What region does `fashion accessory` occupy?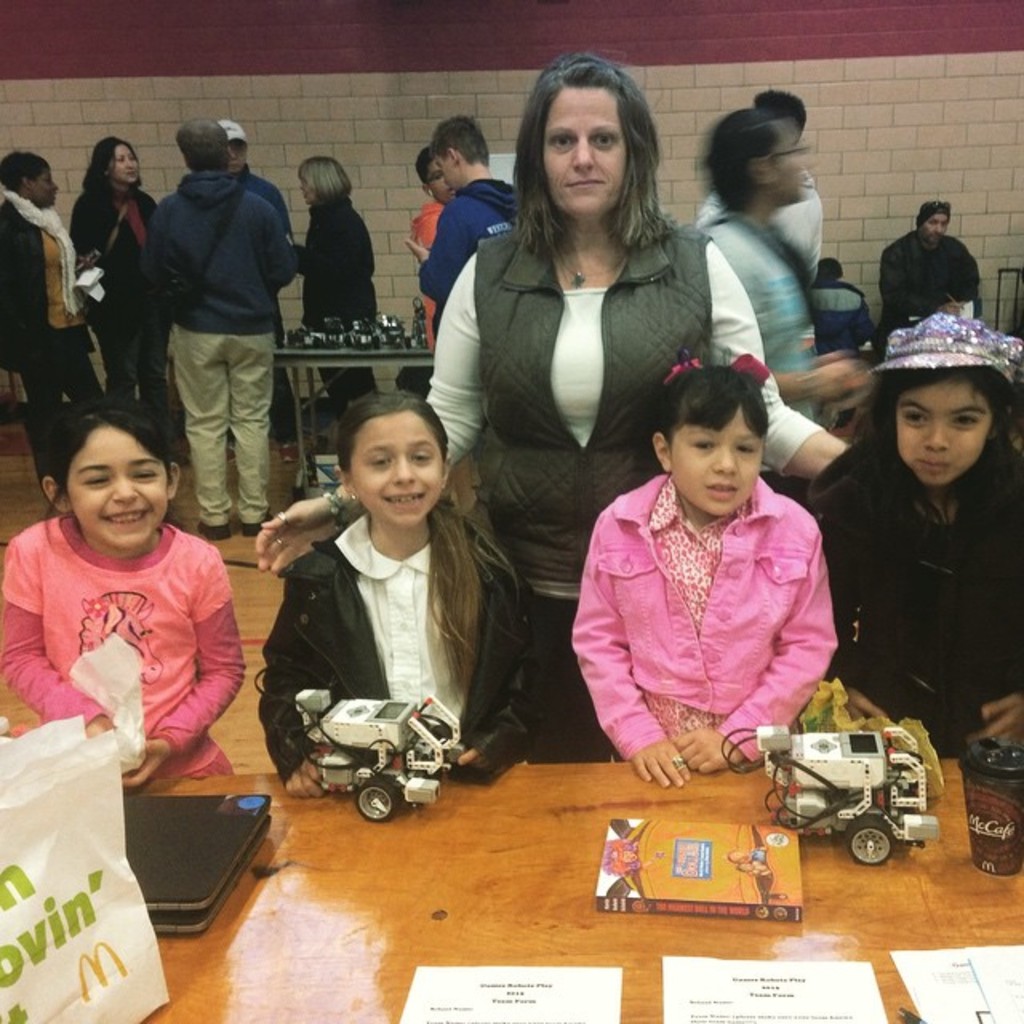
[x1=320, y1=488, x2=350, y2=531].
